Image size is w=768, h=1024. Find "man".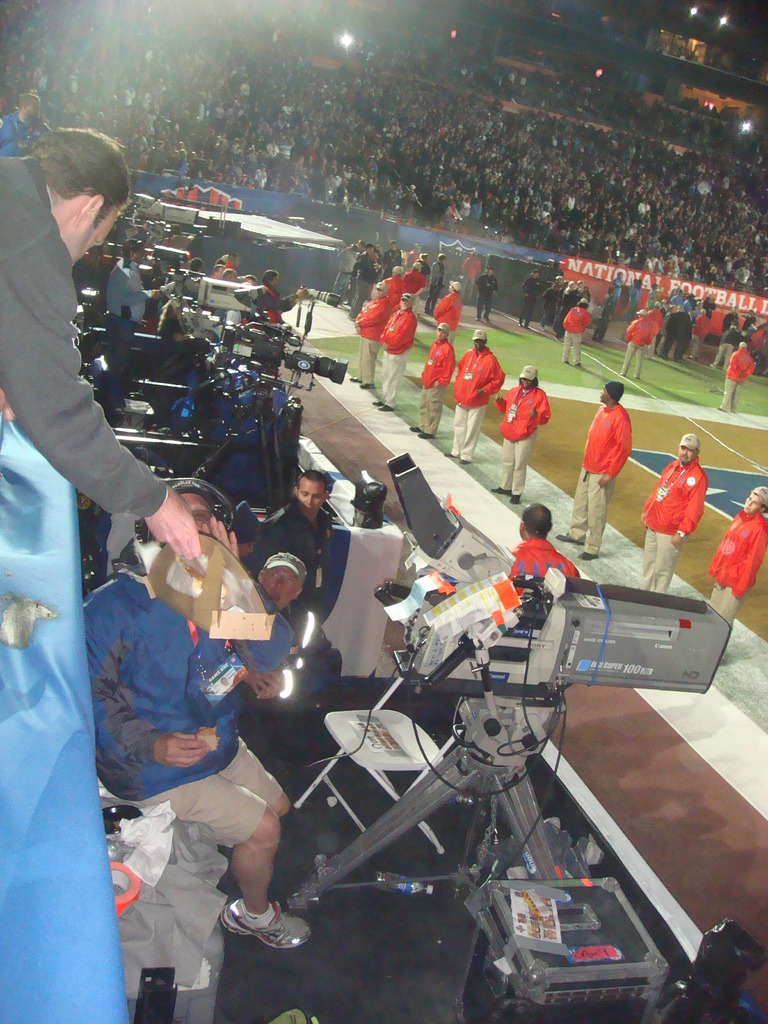
(x1=646, y1=281, x2=661, y2=307).
